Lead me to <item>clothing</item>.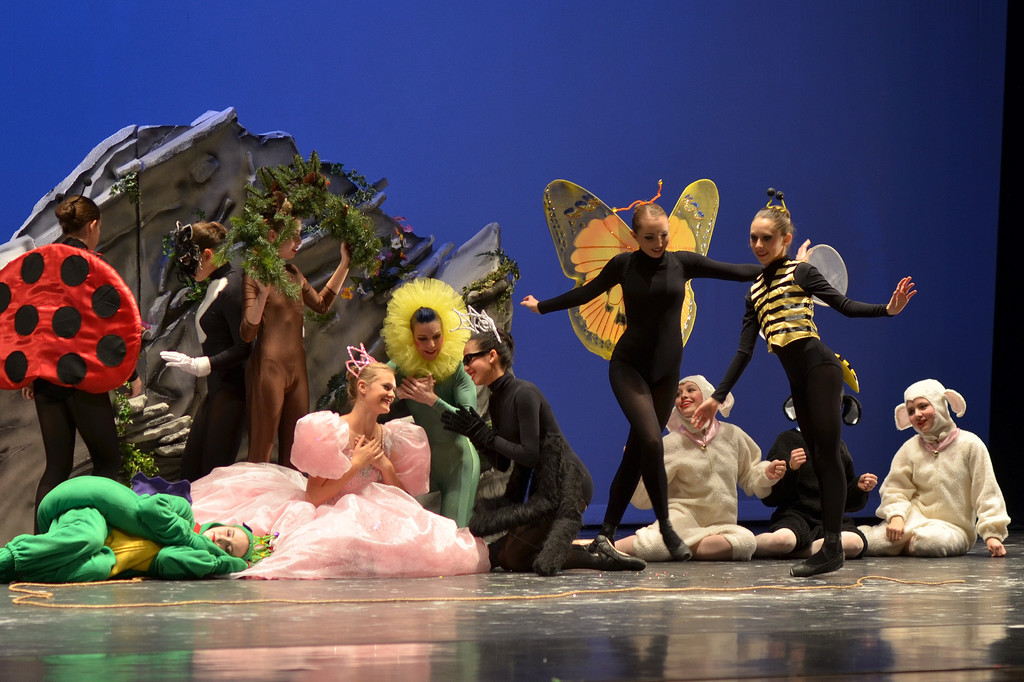
Lead to <box>36,381,141,528</box>.
